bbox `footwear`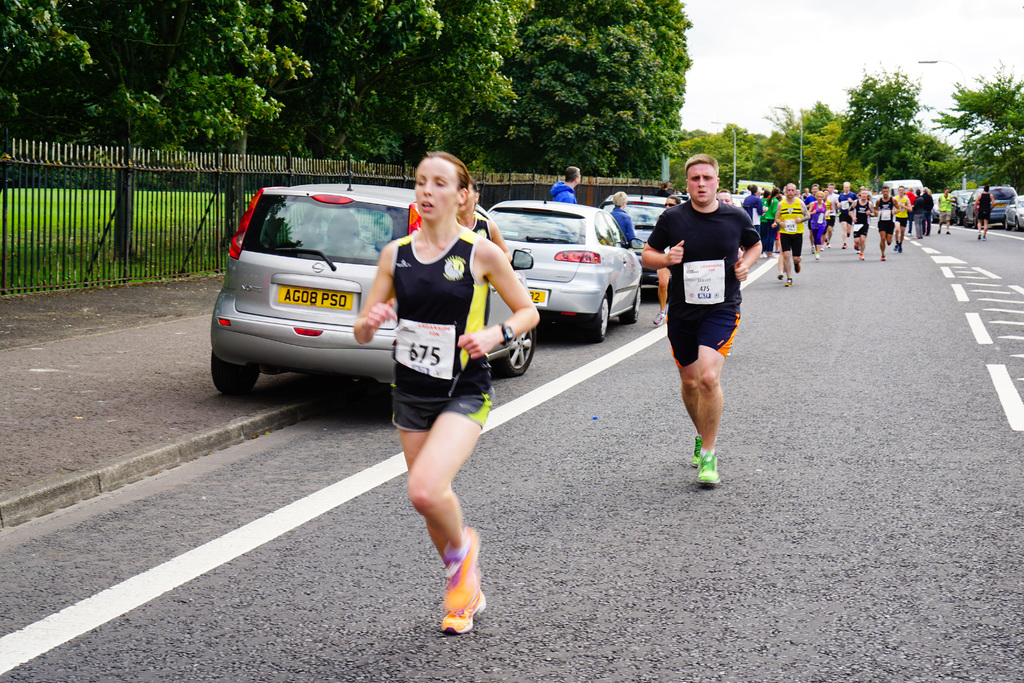
{"x1": 854, "y1": 242, "x2": 858, "y2": 251}
